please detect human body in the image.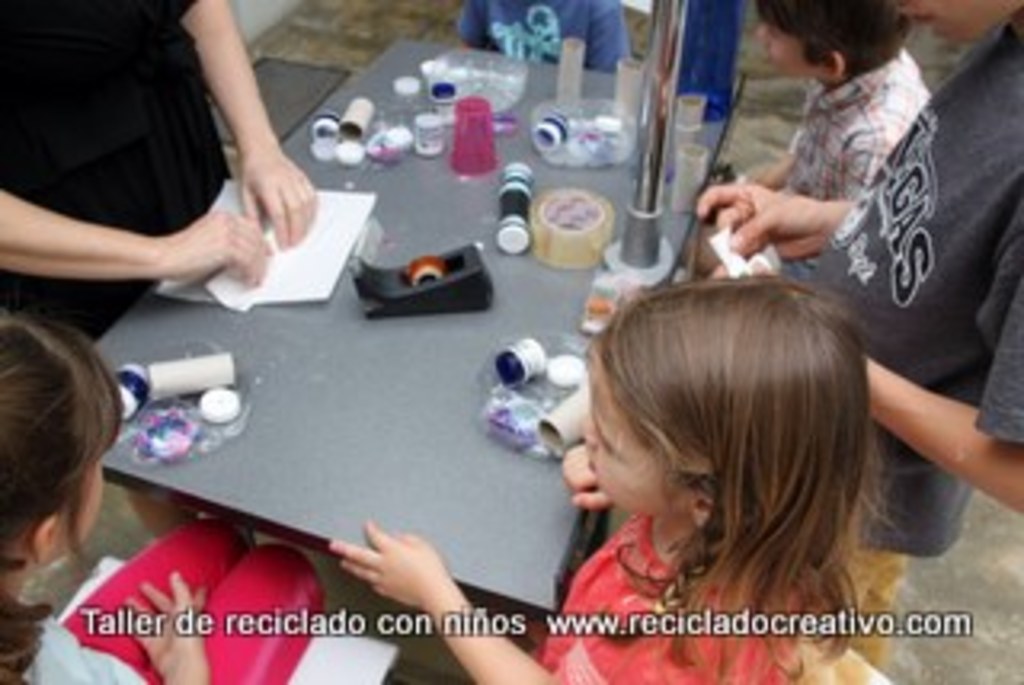
448 0 624 70.
